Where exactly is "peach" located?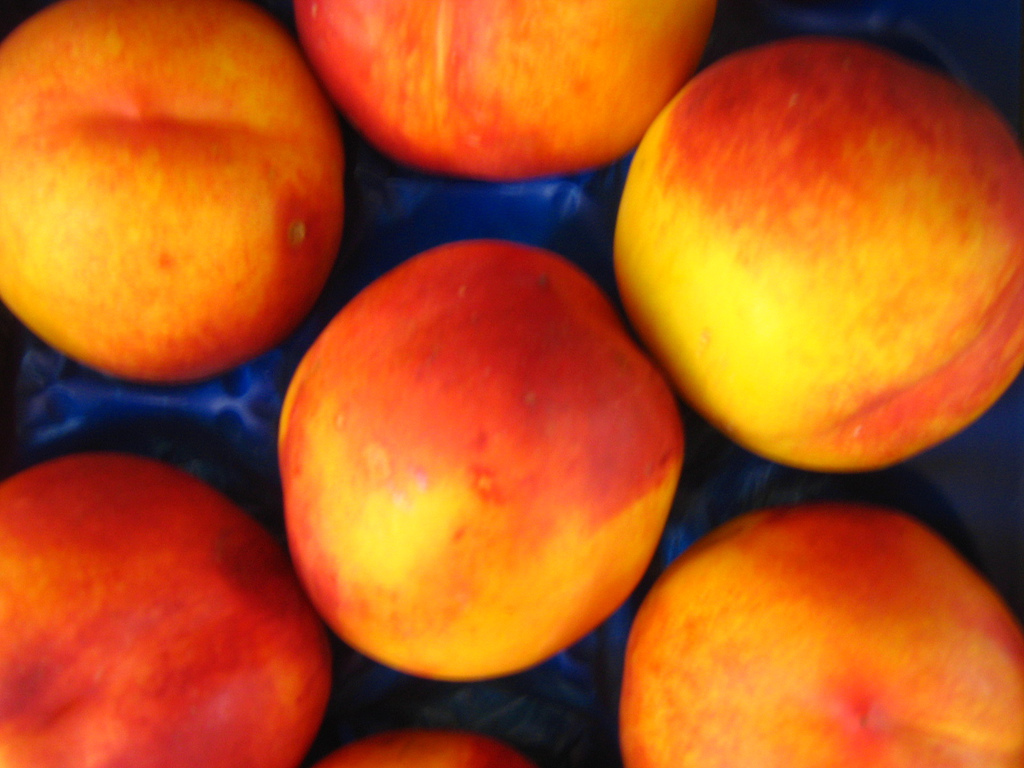
Its bounding box is region(0, 453, 331, 767).
